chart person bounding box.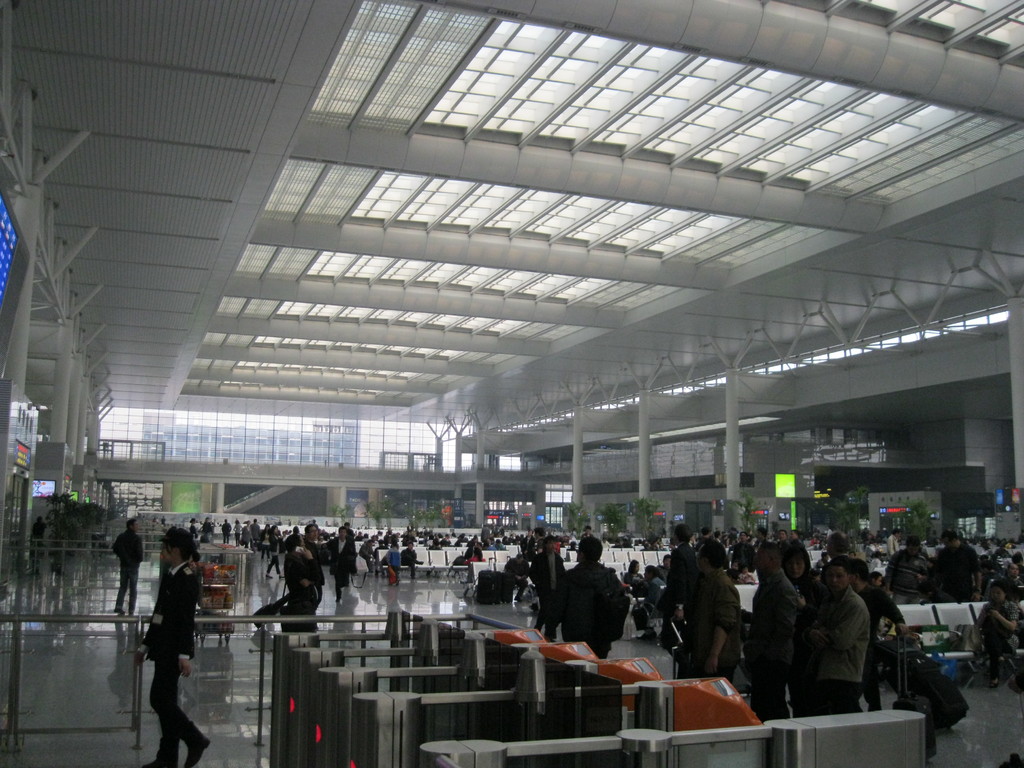
Charted: (x1=402, y1=540, x2=428, y2=588).
